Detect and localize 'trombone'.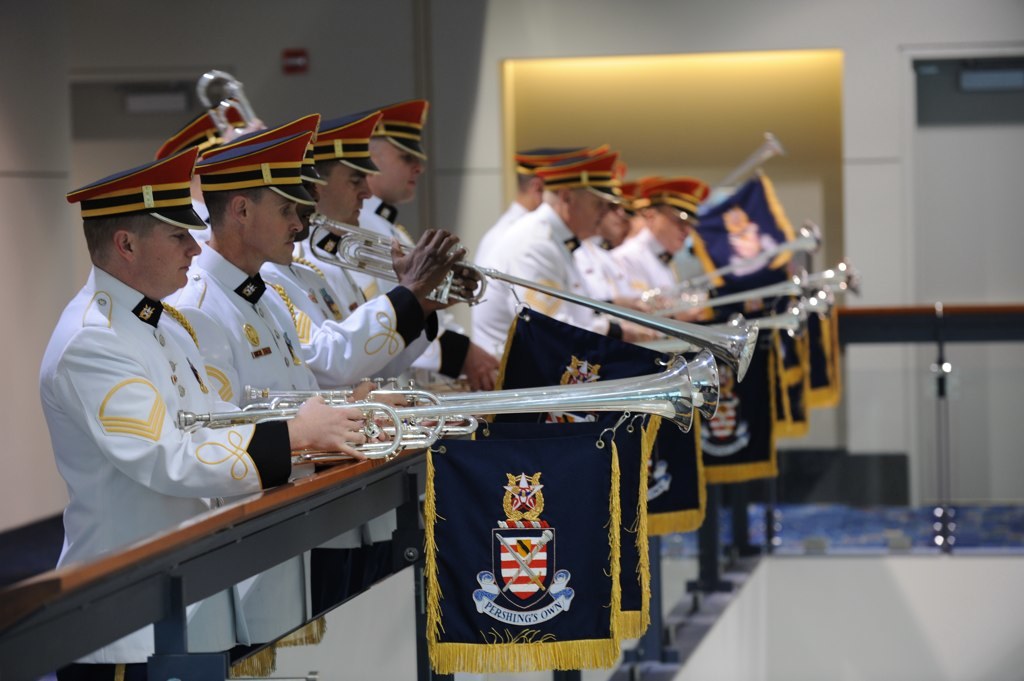
Localized at (left=205, top=64, right=312, bottom=231).
